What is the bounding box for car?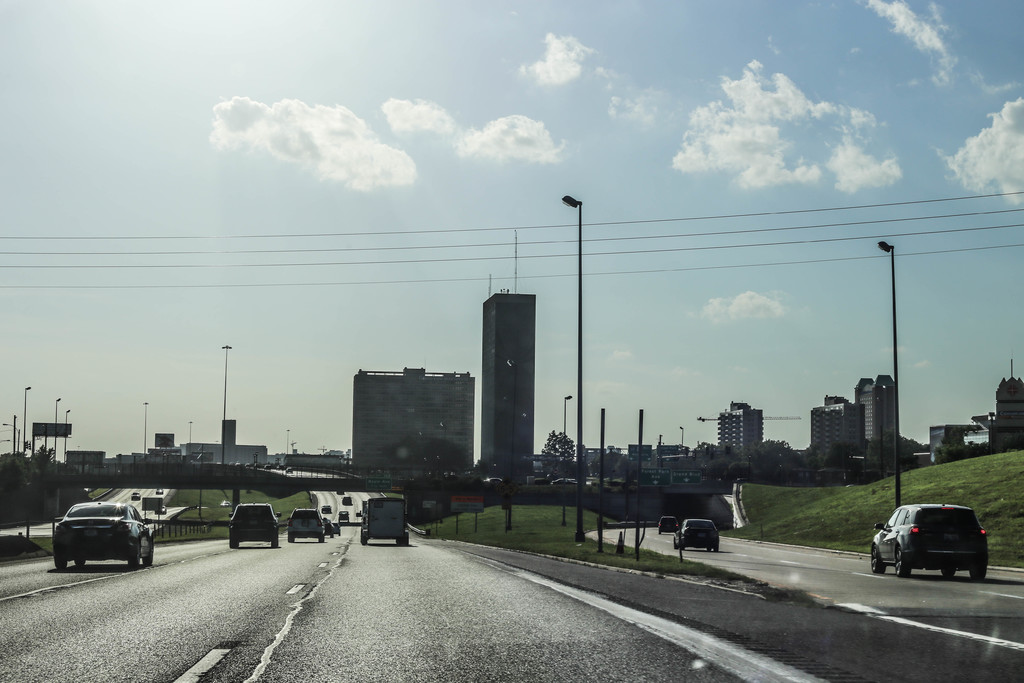
230/500/282/549.
